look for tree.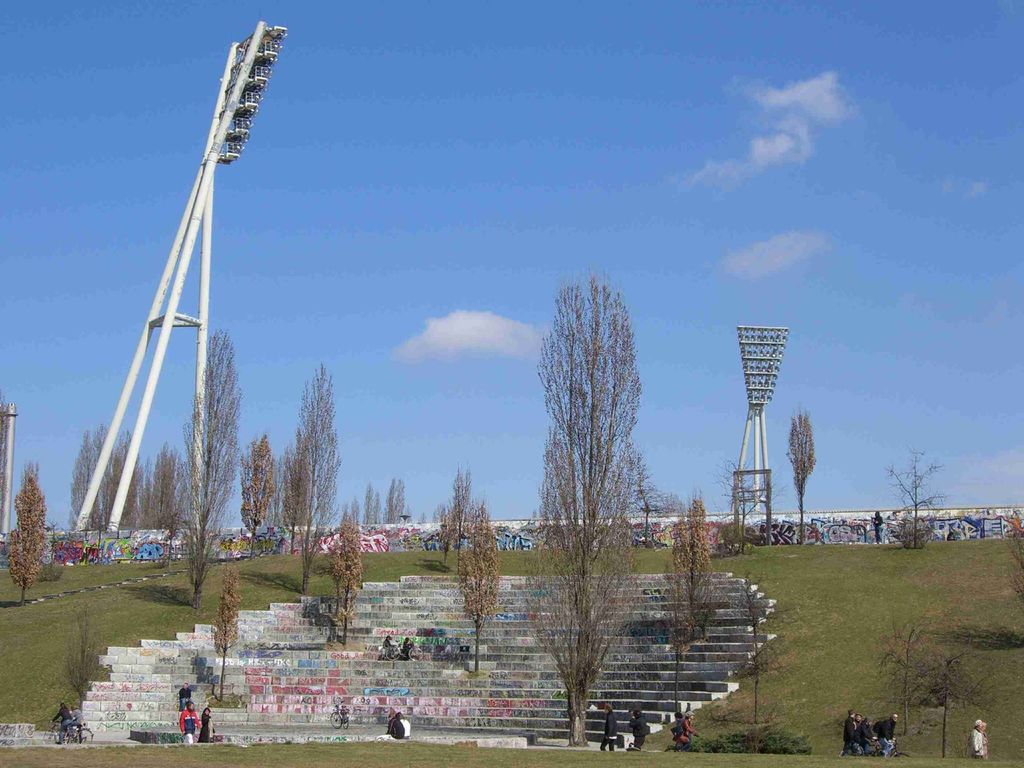
Found: Rect(732, 568, 770, 735).
